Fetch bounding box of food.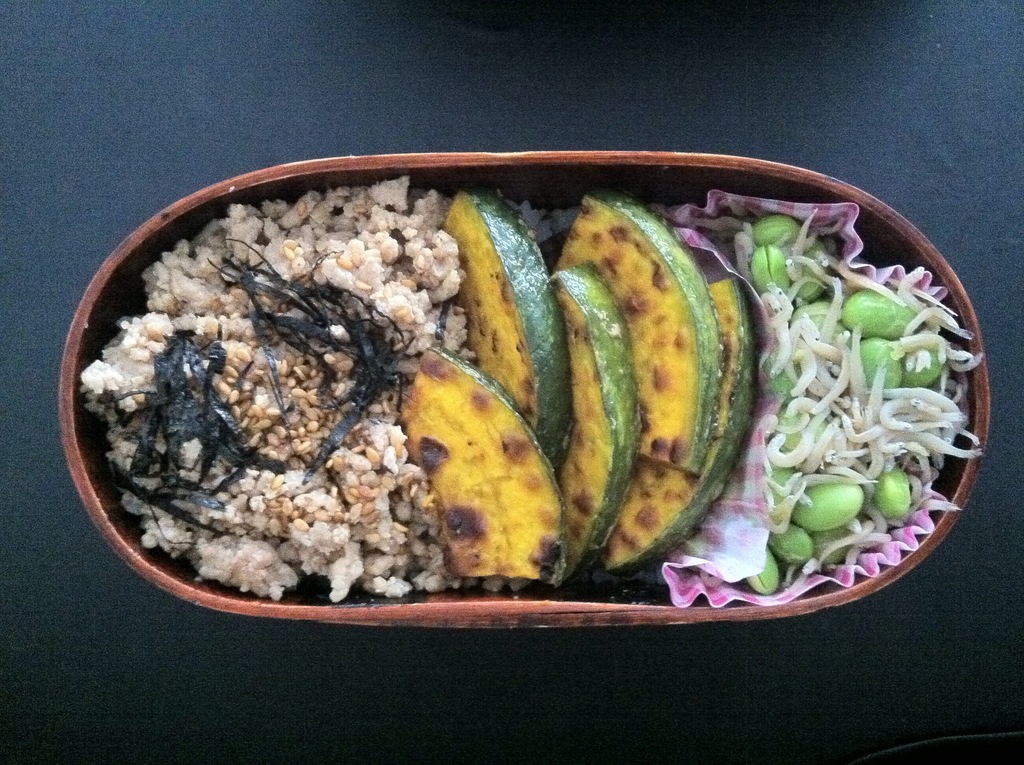
Bbox: x1=953, y1=330, x2=983, y2=458.
